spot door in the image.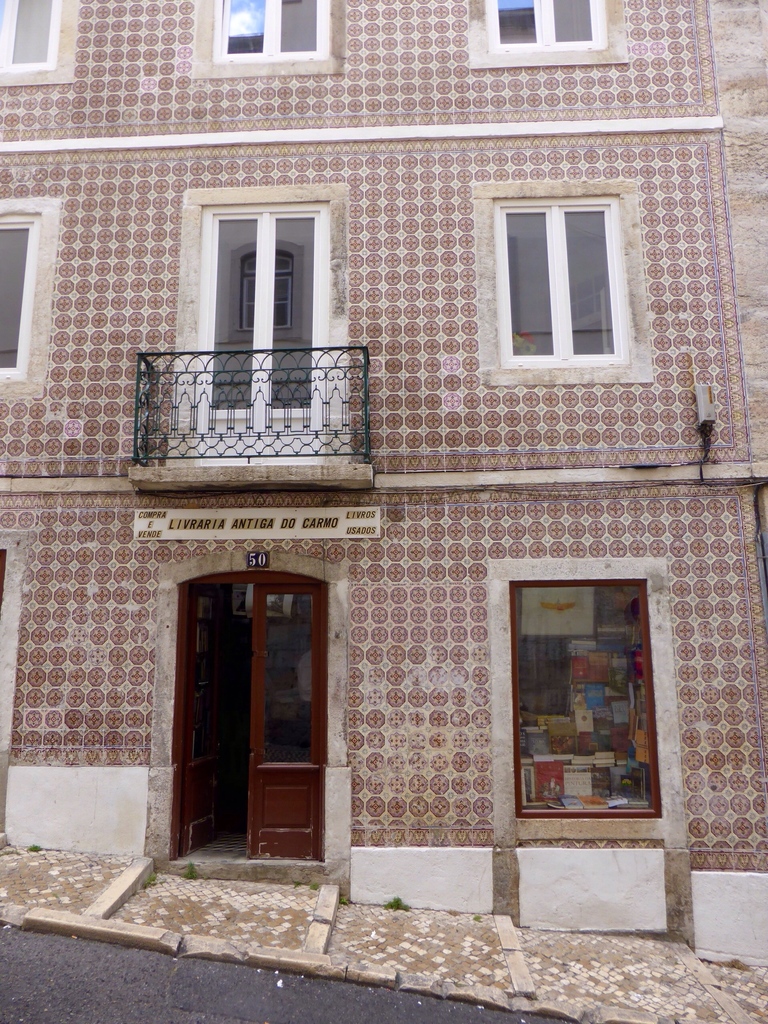
door found at bbox(245, 586, 329, 860).
